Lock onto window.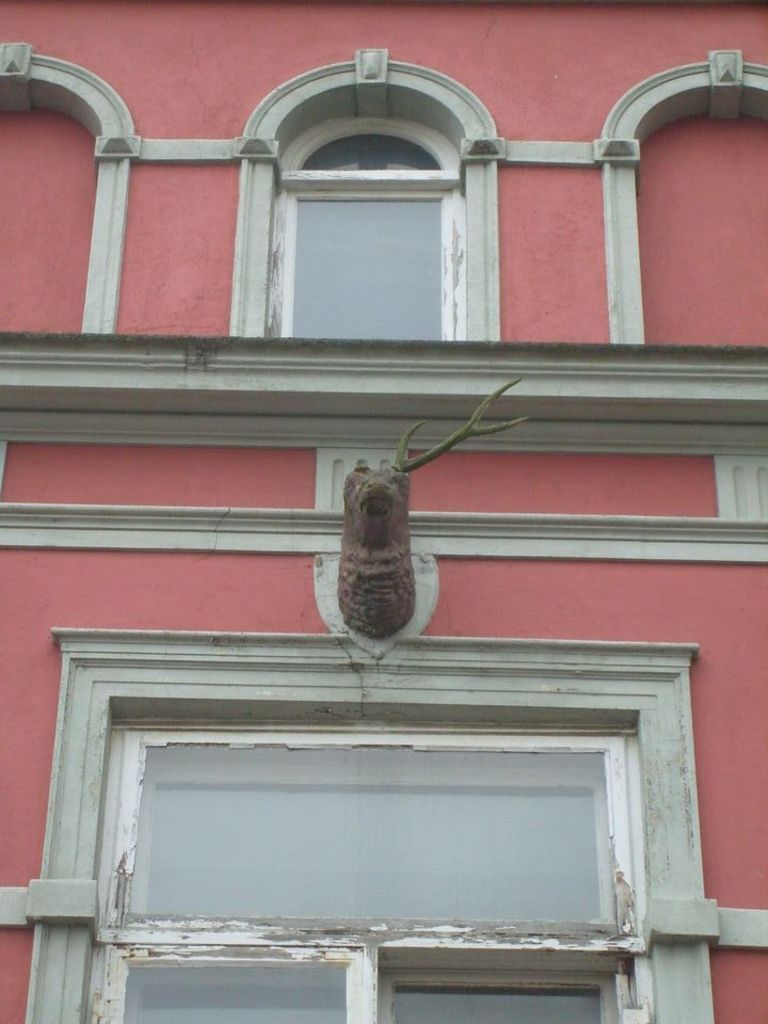
Locked: bbox(245, 58, 526, 347).
